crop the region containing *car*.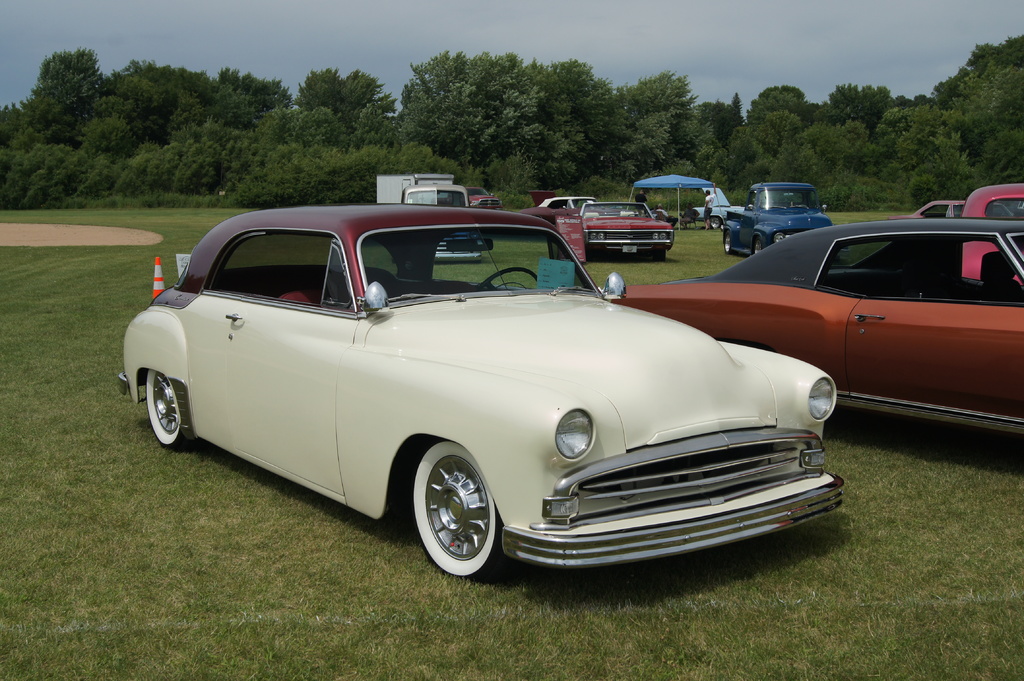
Crop region: bbox(916, 200, 968, 218).
